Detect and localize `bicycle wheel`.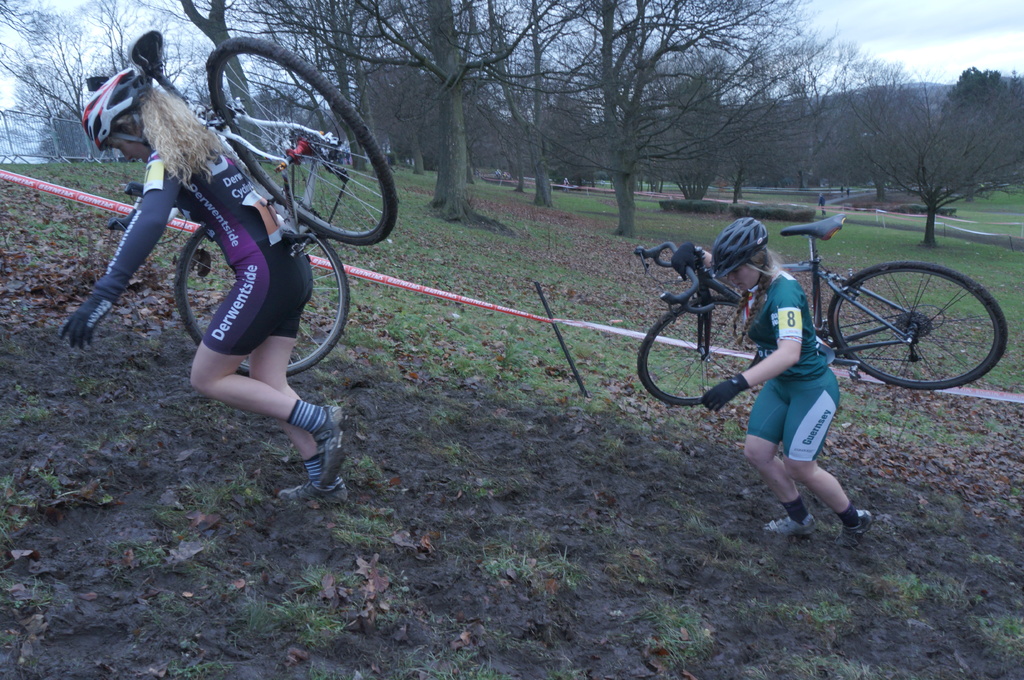
Localized at pyautogui.locateOnScreen(174, 225, 350, 380).
